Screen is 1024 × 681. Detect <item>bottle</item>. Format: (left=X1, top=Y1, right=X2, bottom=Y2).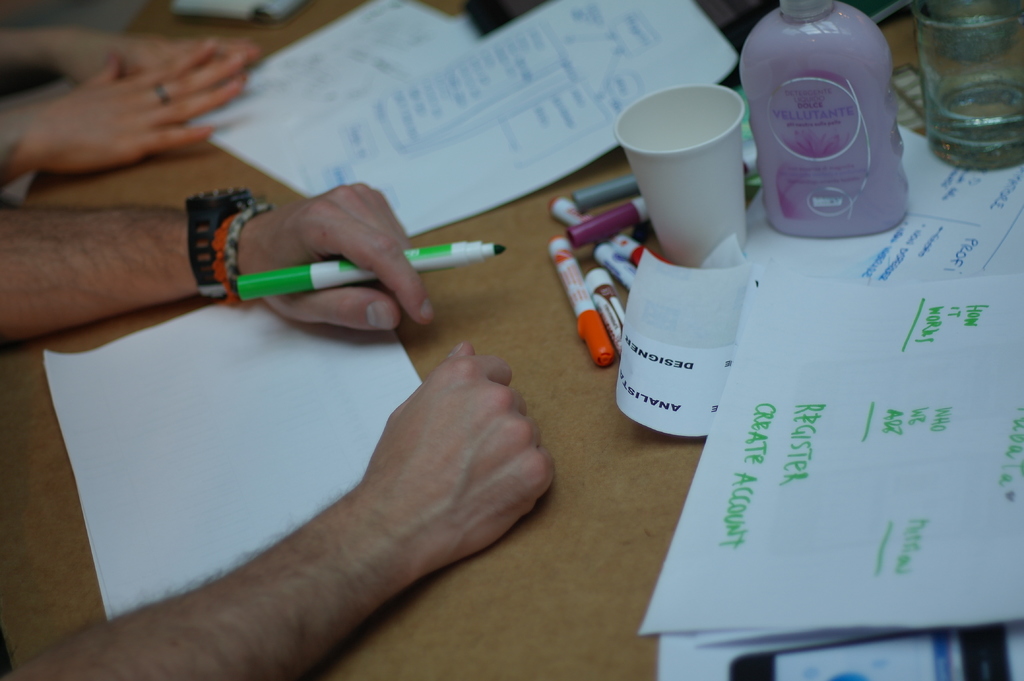
(left=915, top=0, right=1023, bottom=172).
